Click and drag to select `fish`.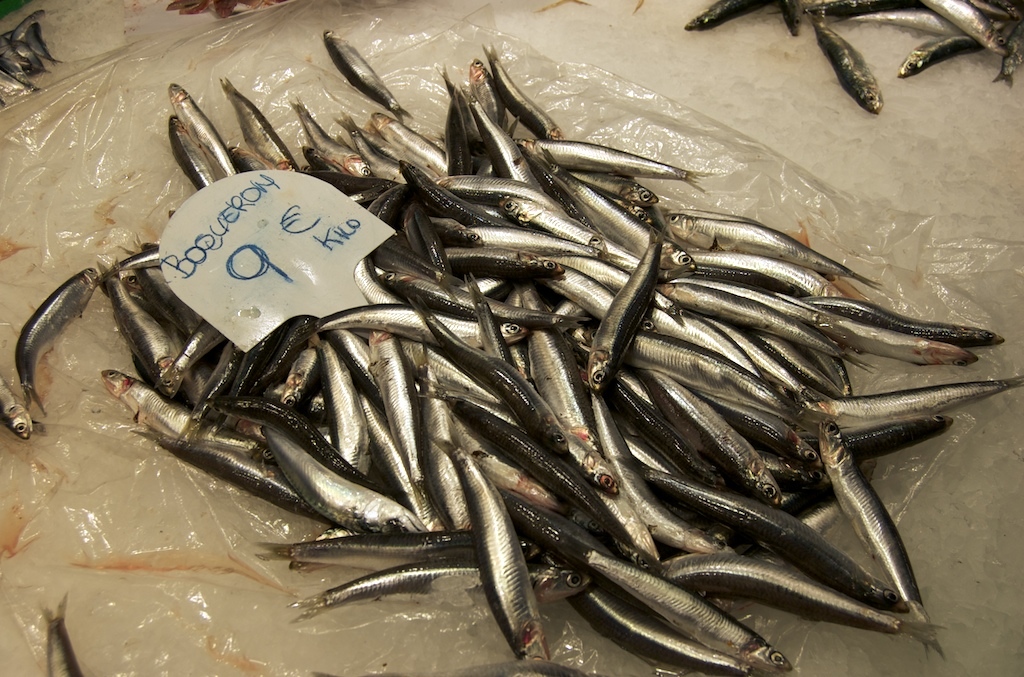
Selection: (left=573, top=579, right=750, bottom=676).
